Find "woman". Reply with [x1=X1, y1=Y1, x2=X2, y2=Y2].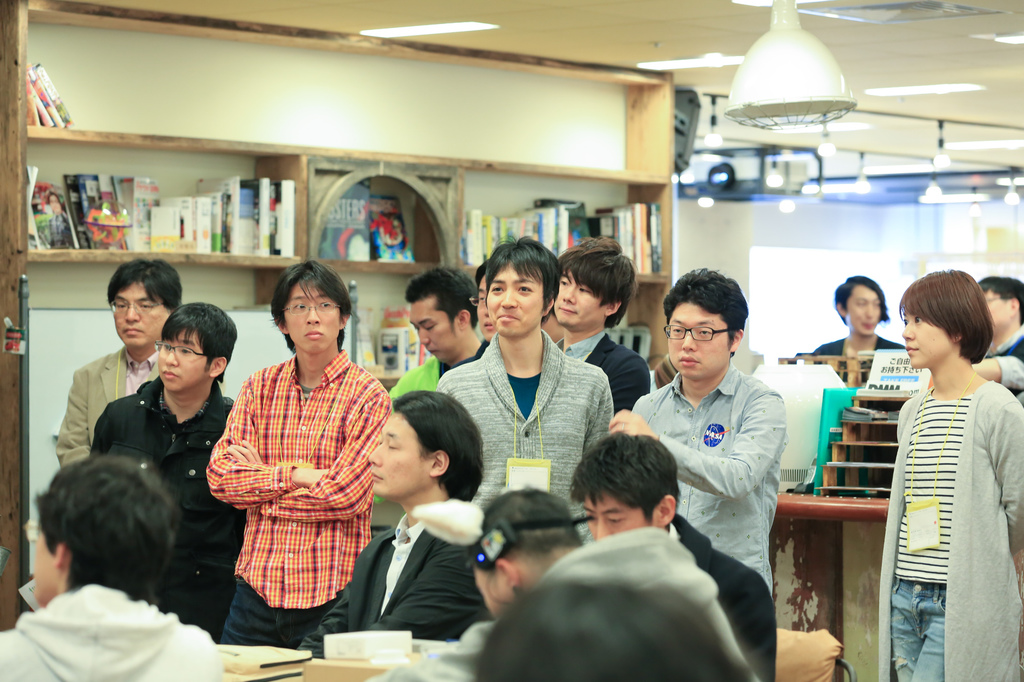
[x1=811, y1=275, x2=913, y2=355].
